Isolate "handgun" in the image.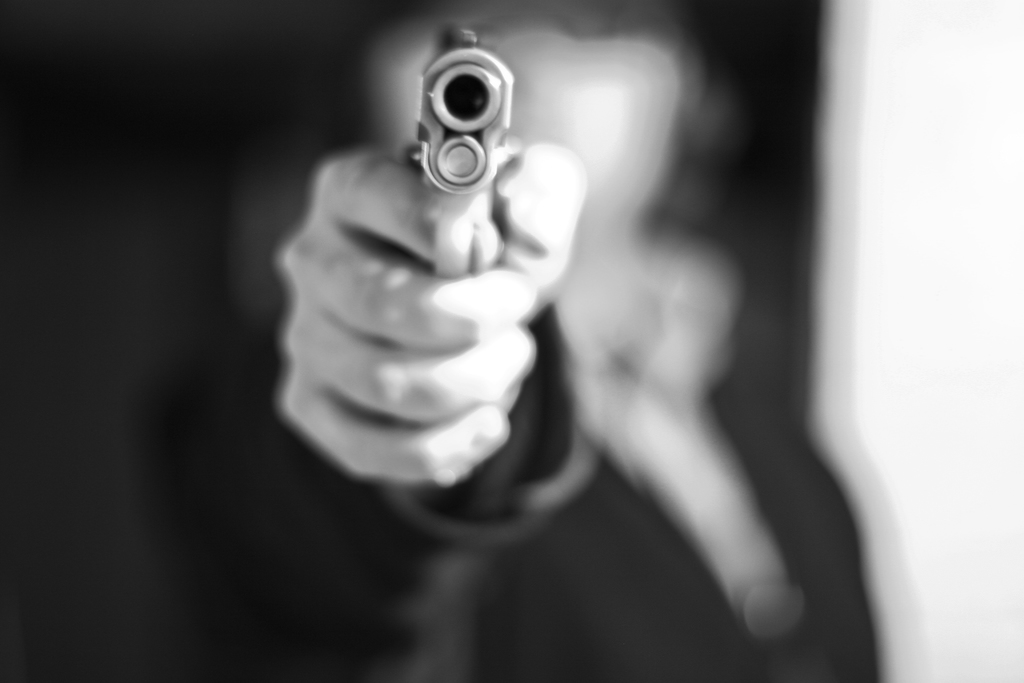
Isolated region: region(404, 26, 515, 277).
